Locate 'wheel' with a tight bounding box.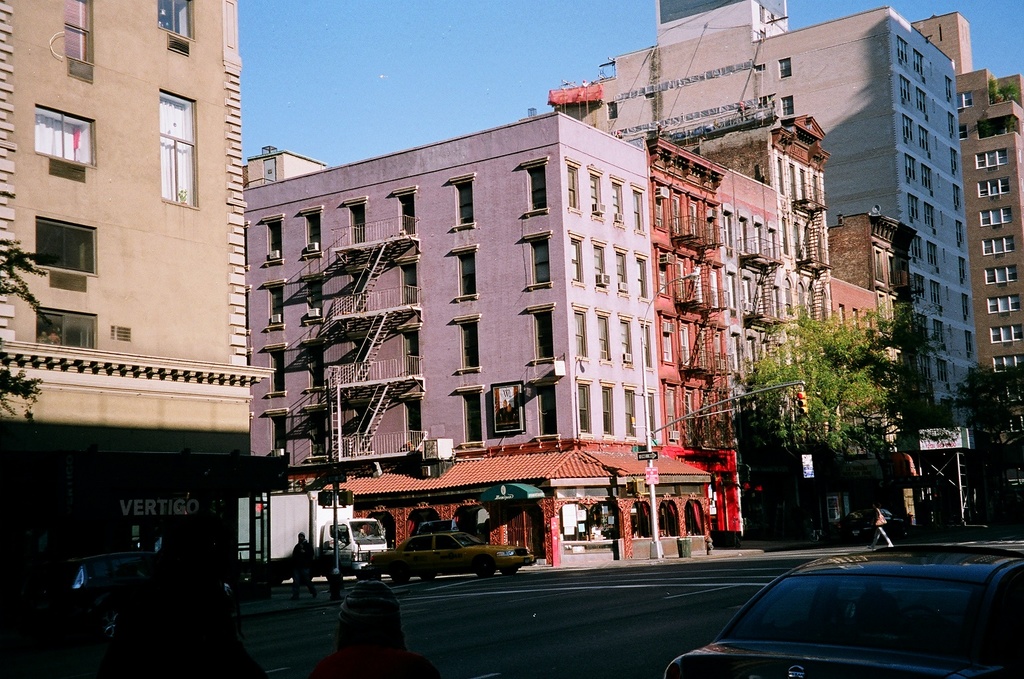
region(497, 560, 516, 578).
